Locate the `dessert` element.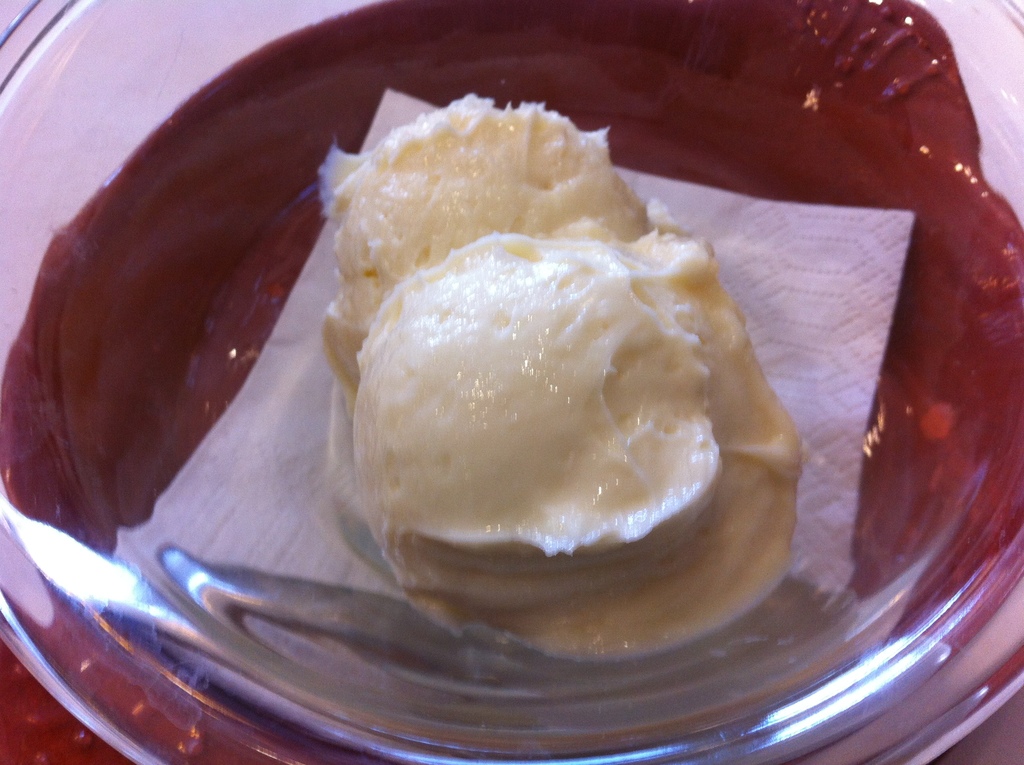
Element bbox: box(324, 95, 805, 661).
